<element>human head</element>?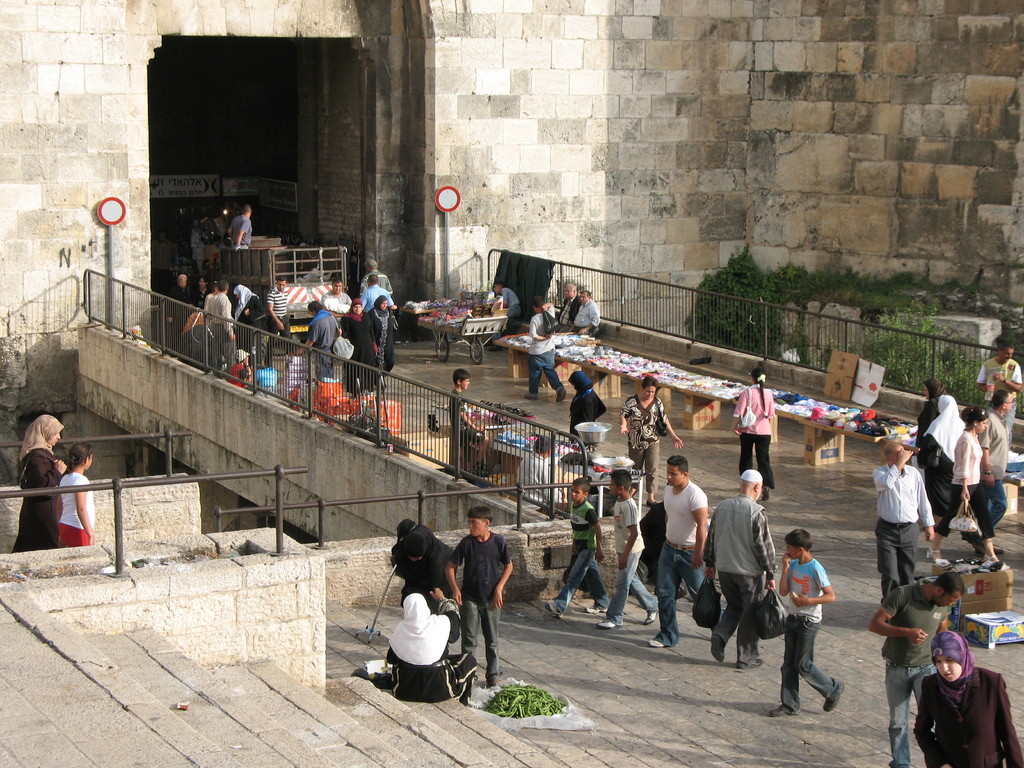
BBox(369, 273, 381, 287)
